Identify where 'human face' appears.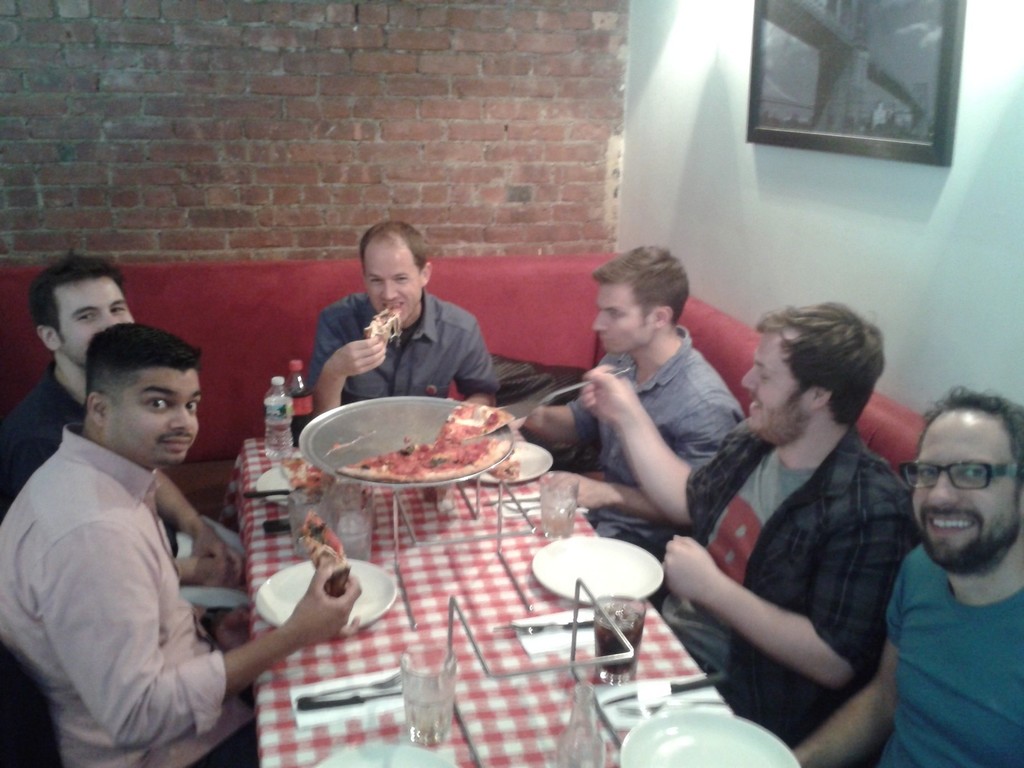
Appears at (left=109, top=363, right=205, bottom=466).
